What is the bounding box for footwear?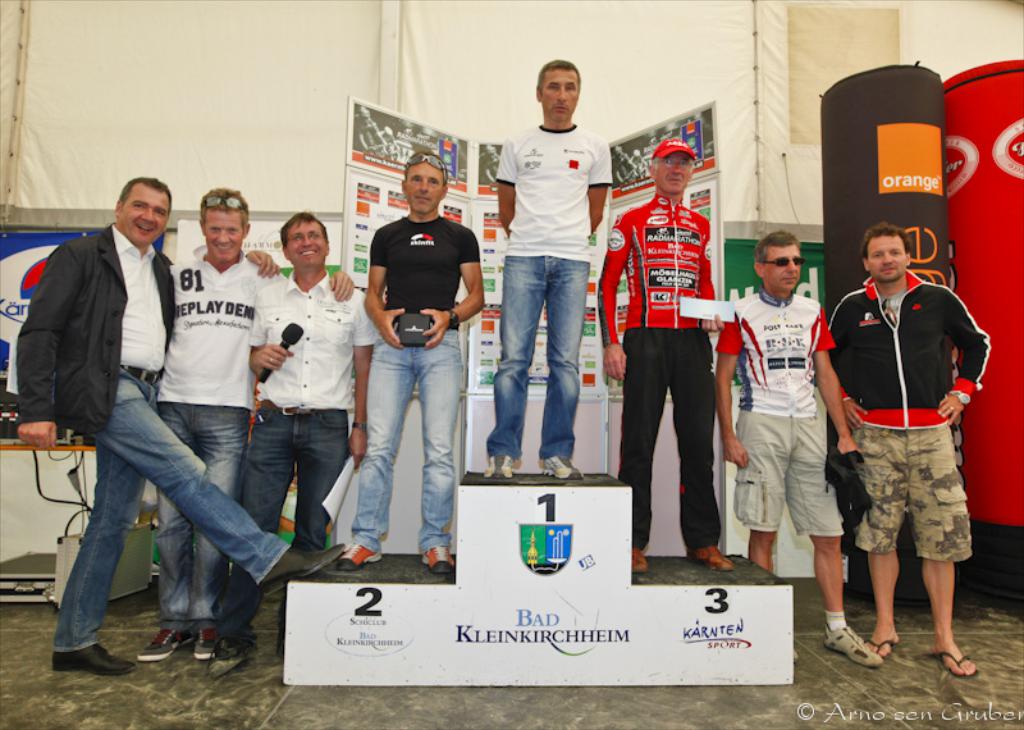
260,540,339,597.
